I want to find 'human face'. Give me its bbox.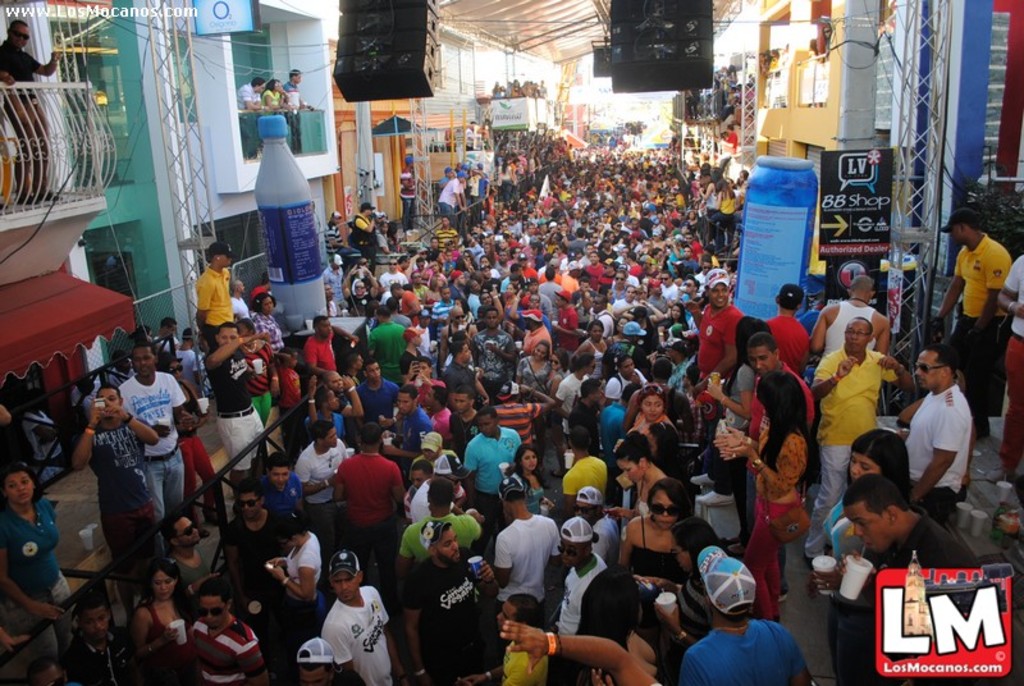
x1=748 y1=347 x2=772 y2=370.
